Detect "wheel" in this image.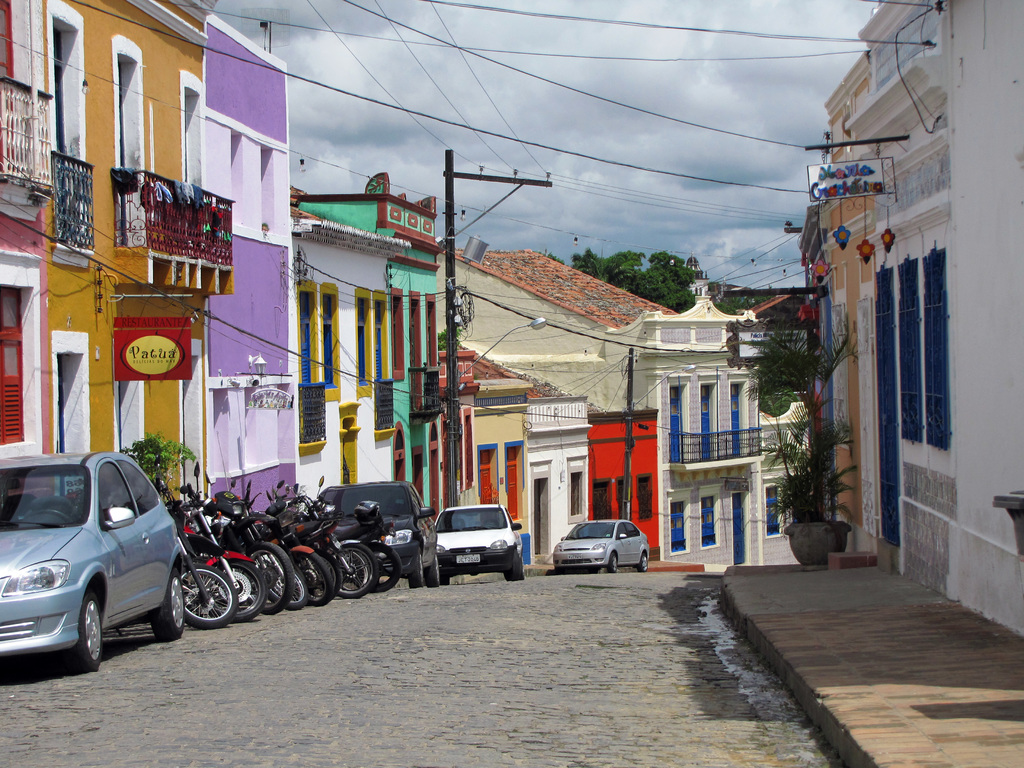
Detection: (x1=504, y1=569, x2=509, y2=582).
